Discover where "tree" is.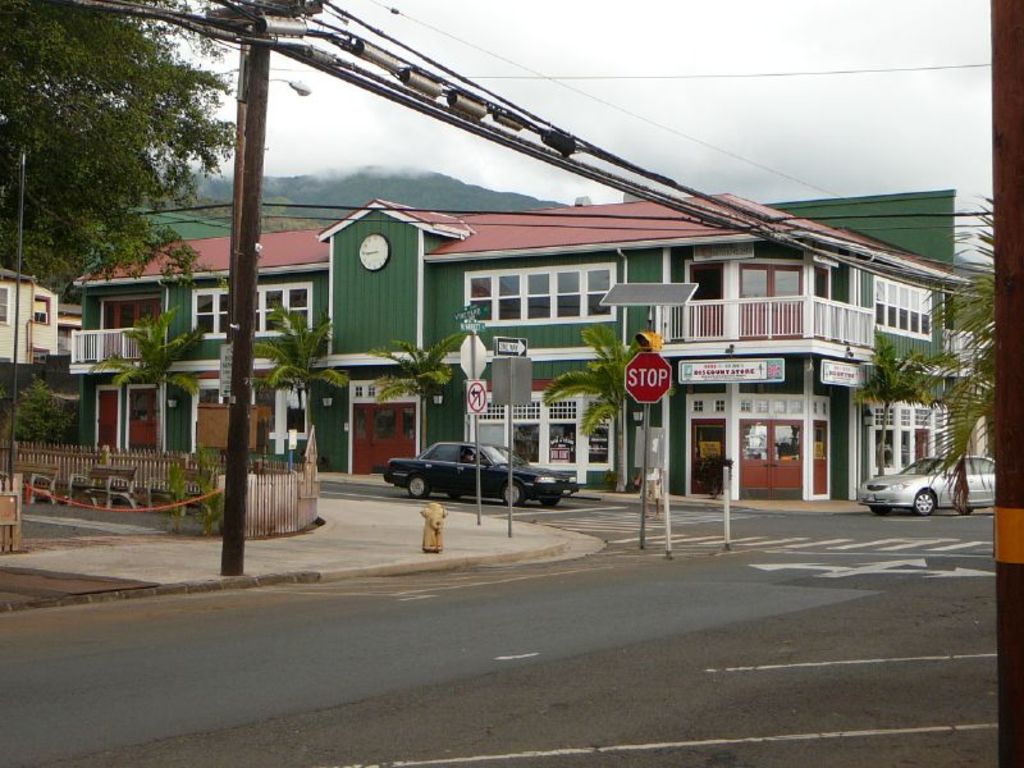
Discovered at l=248, t=294, r=347, b=475.
